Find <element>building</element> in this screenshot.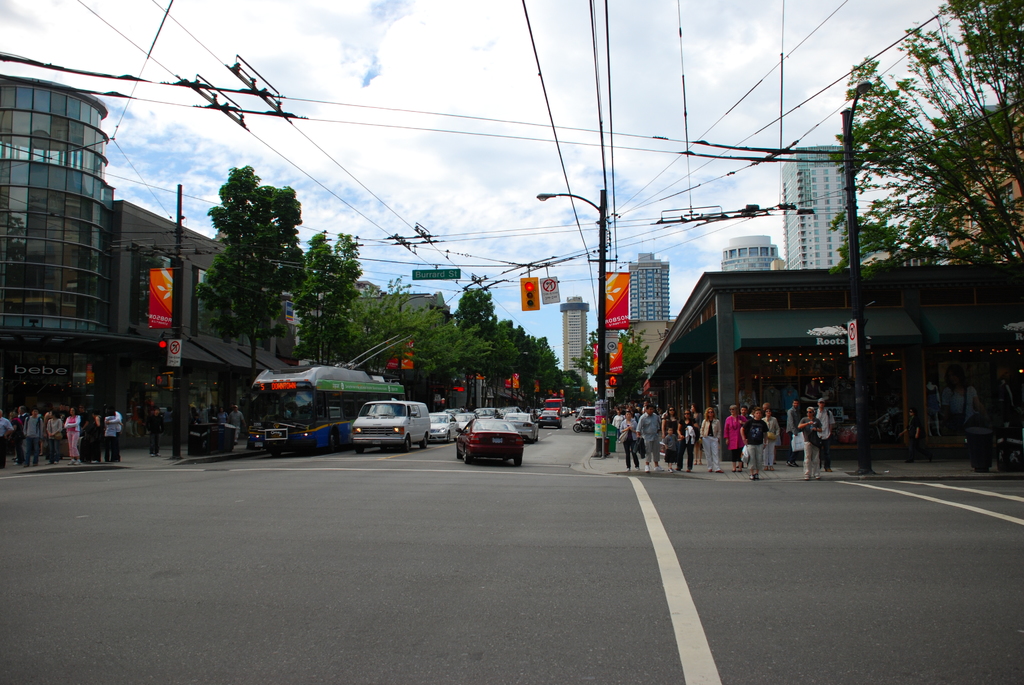
The bounding box for <element>building</element> is [left=558, top=287, right=589, bottom=397].
